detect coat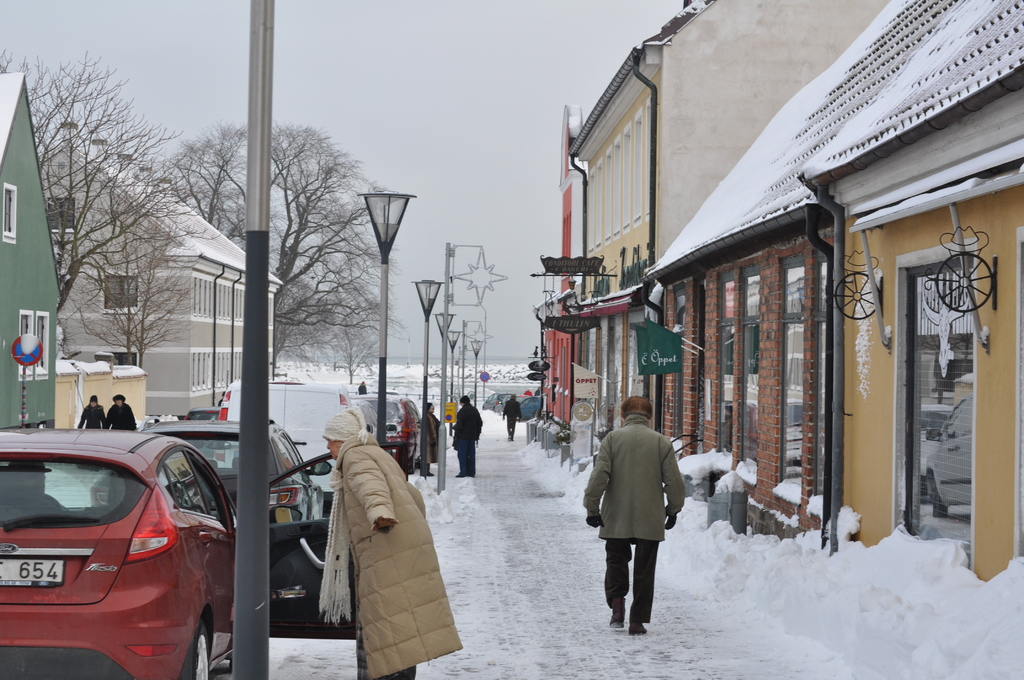
x1=584, y1=412, x2=685, y2=539
